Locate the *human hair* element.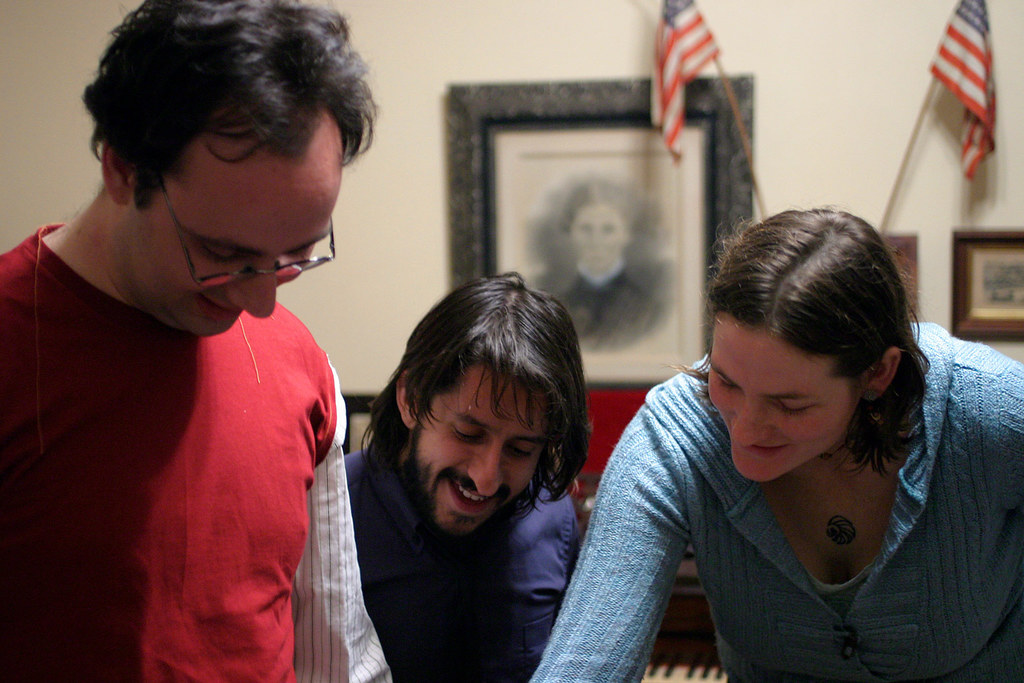
Element bbox: l=672, t=207, r=931, b=477.
